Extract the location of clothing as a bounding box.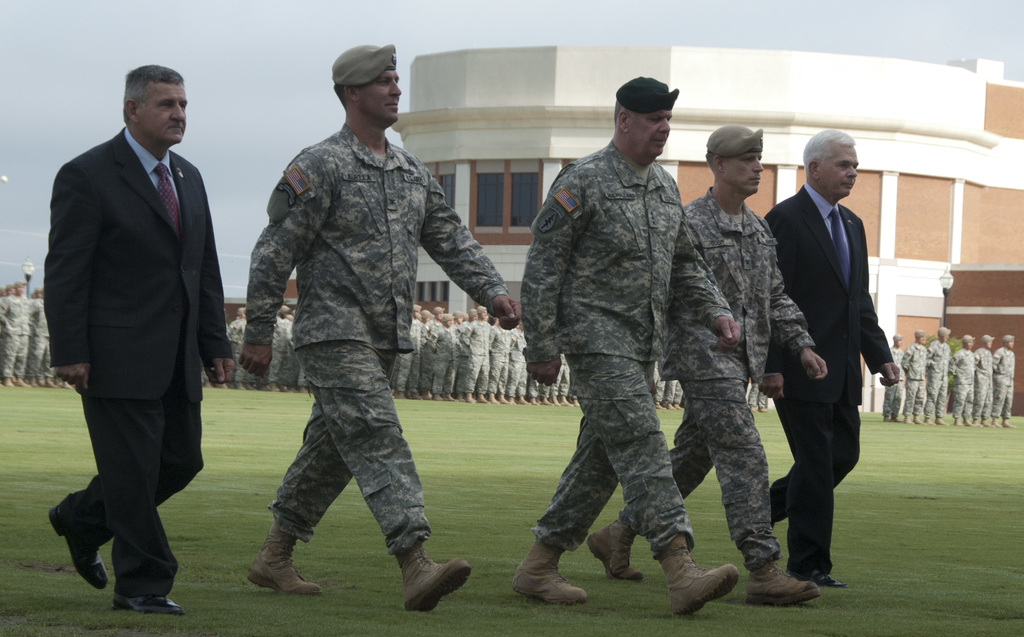
crop(236, 123, 502, 563).
